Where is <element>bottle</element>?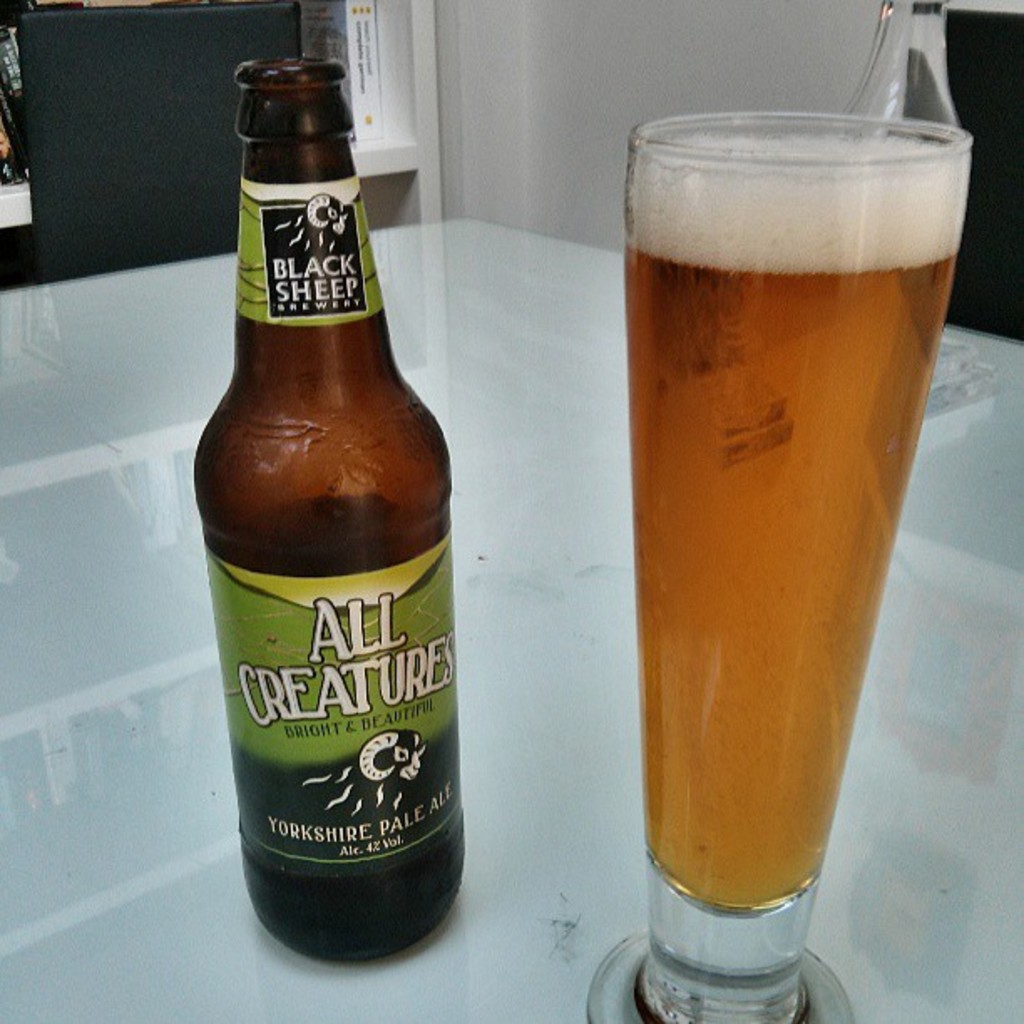
bbox(204, 70, 482, 959).
